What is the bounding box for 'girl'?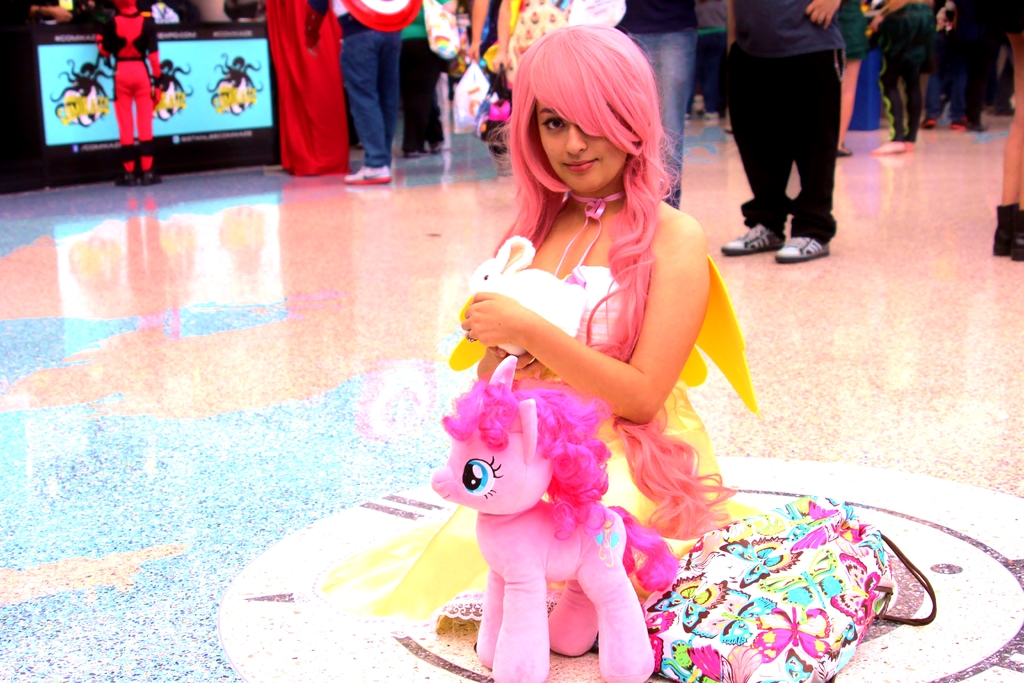
bbox=[460, 24, 761, 591].
